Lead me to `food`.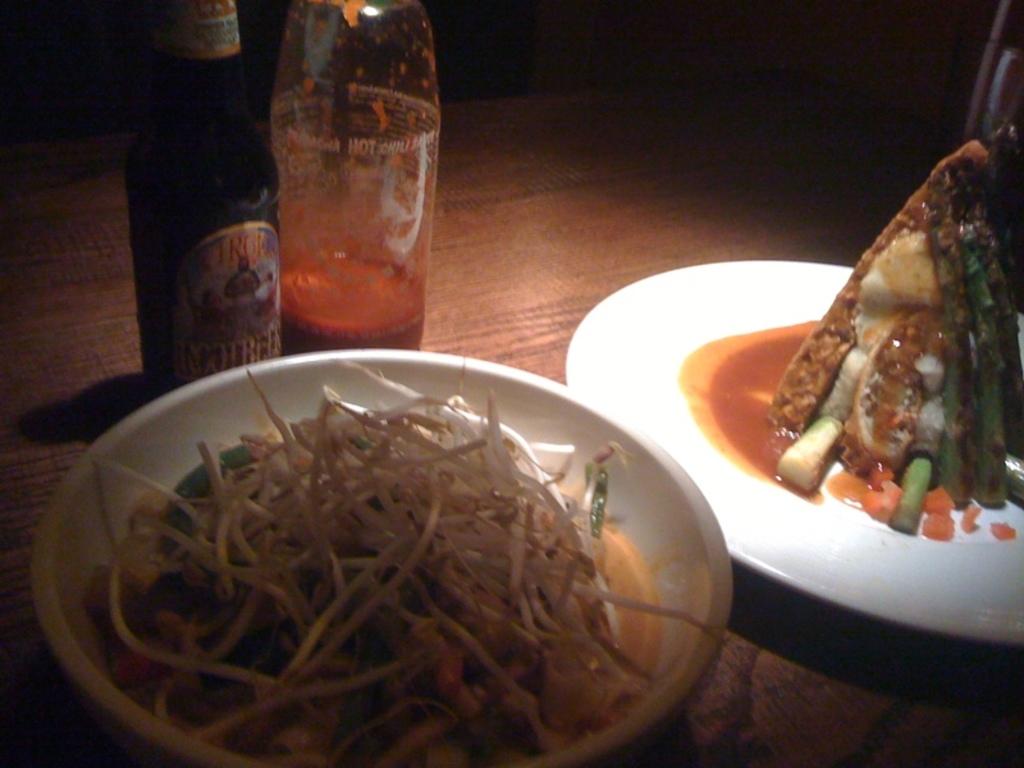
Lead to 83,351,717,767.
